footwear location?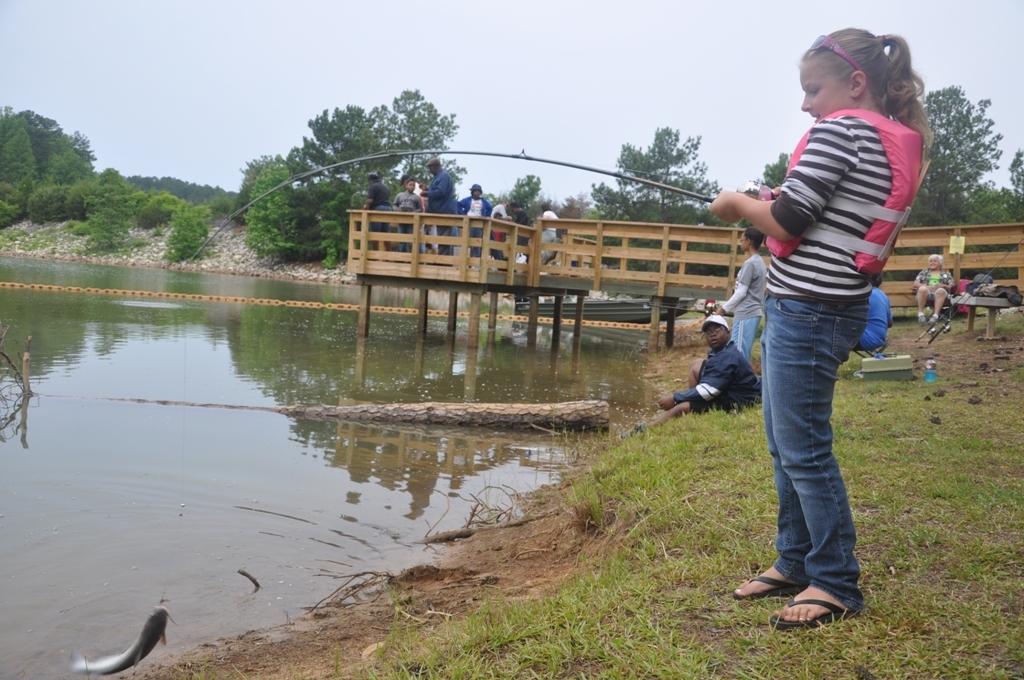
927,315,938,326
